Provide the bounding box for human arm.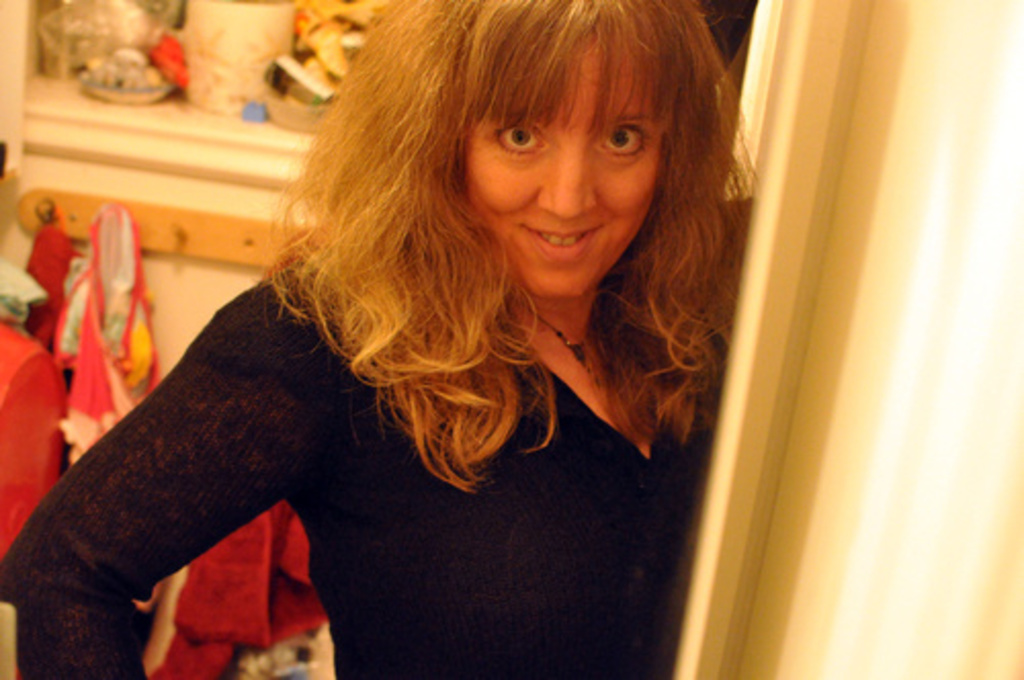
box(6, 285, 379, 668).
